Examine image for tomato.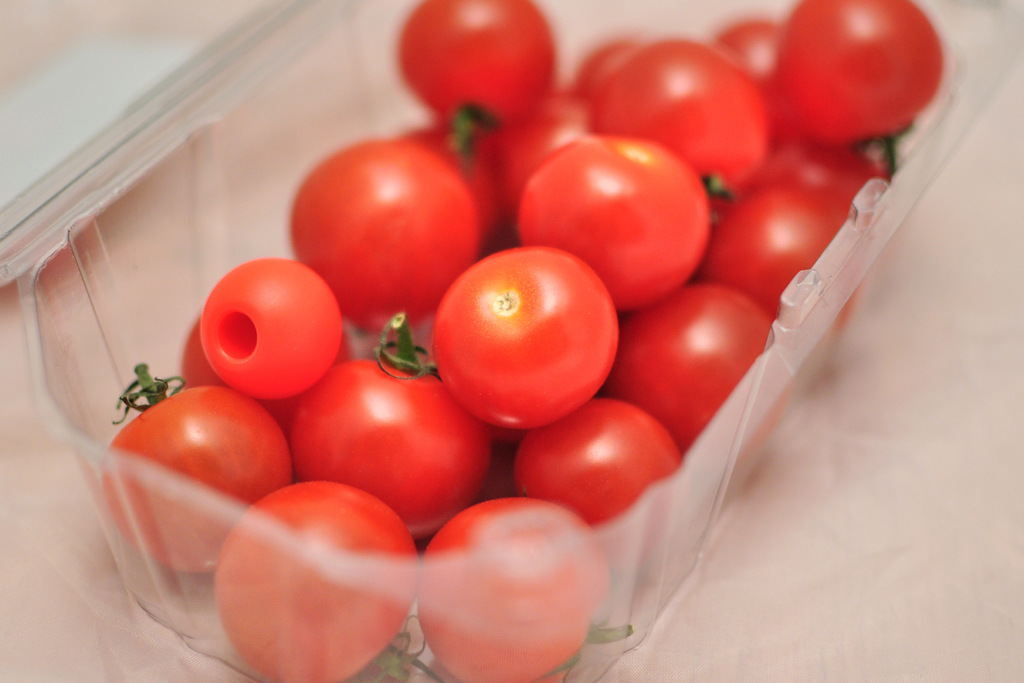
Examination result: bbox(211, 476, 416, 682).
